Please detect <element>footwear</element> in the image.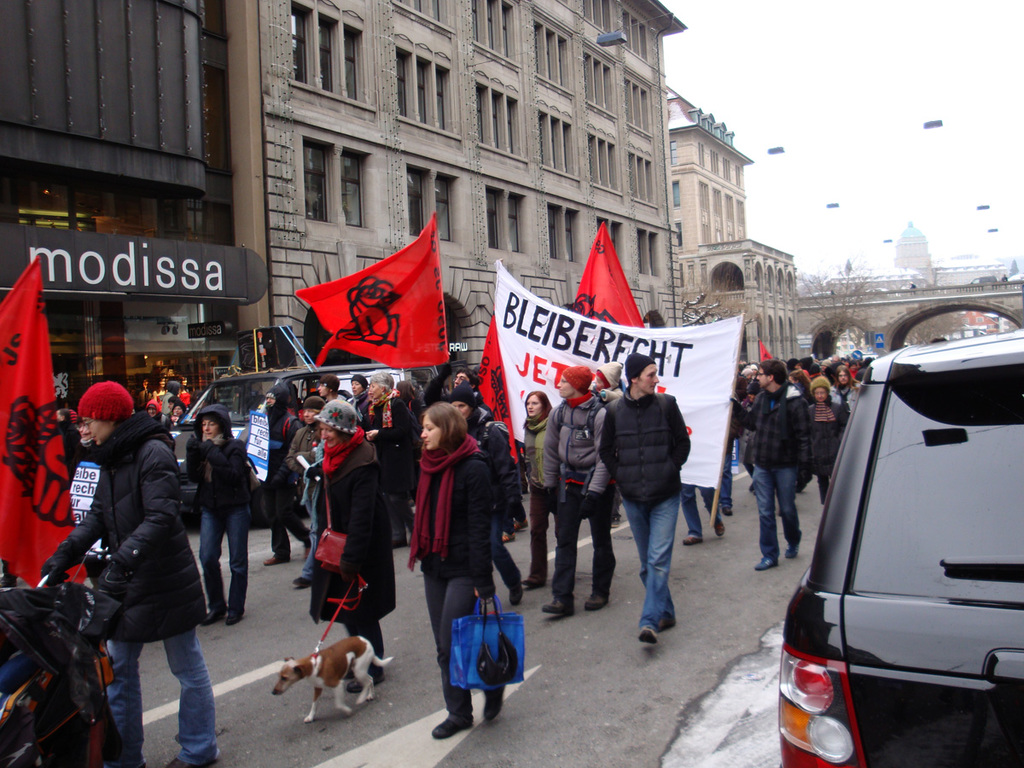
bbox=[201, 561, 222, 626].
